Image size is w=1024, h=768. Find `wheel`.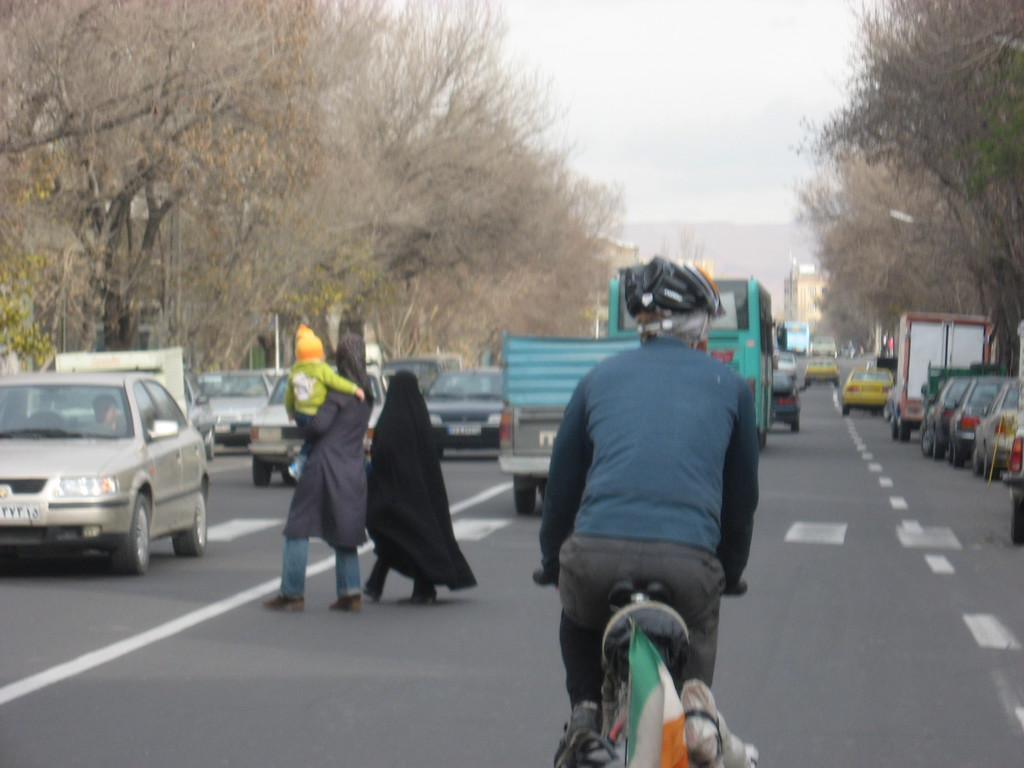
rect(919, 430, 930, 456).
